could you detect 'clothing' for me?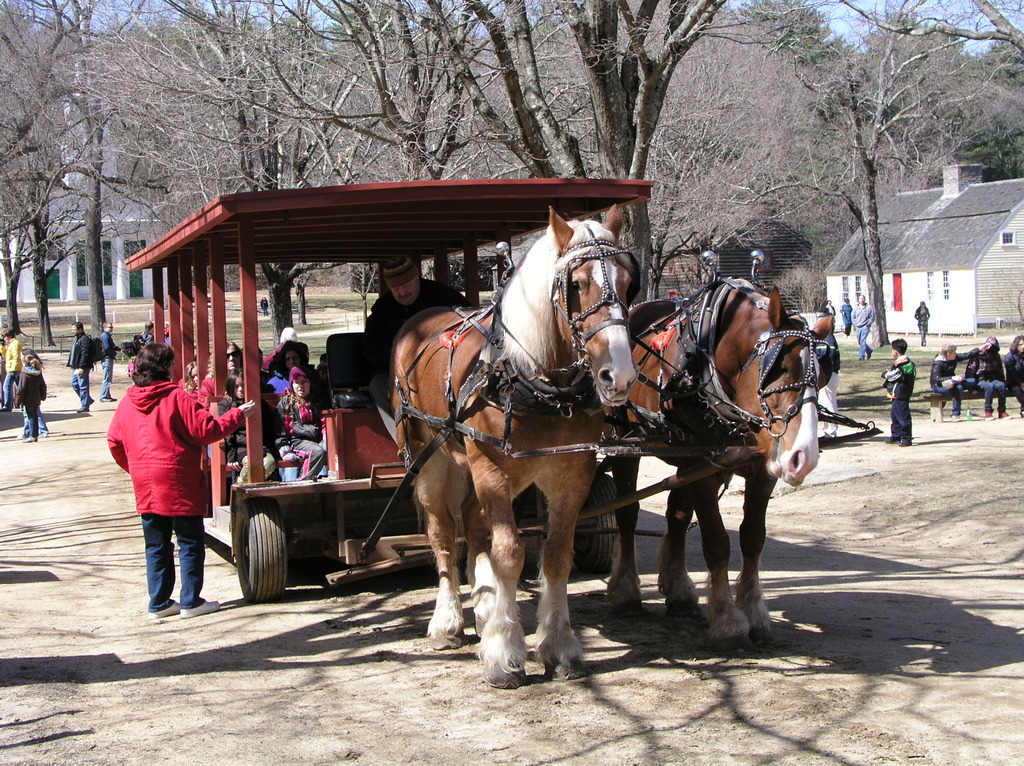
Detection result: (973, 341, 1005, 407).
